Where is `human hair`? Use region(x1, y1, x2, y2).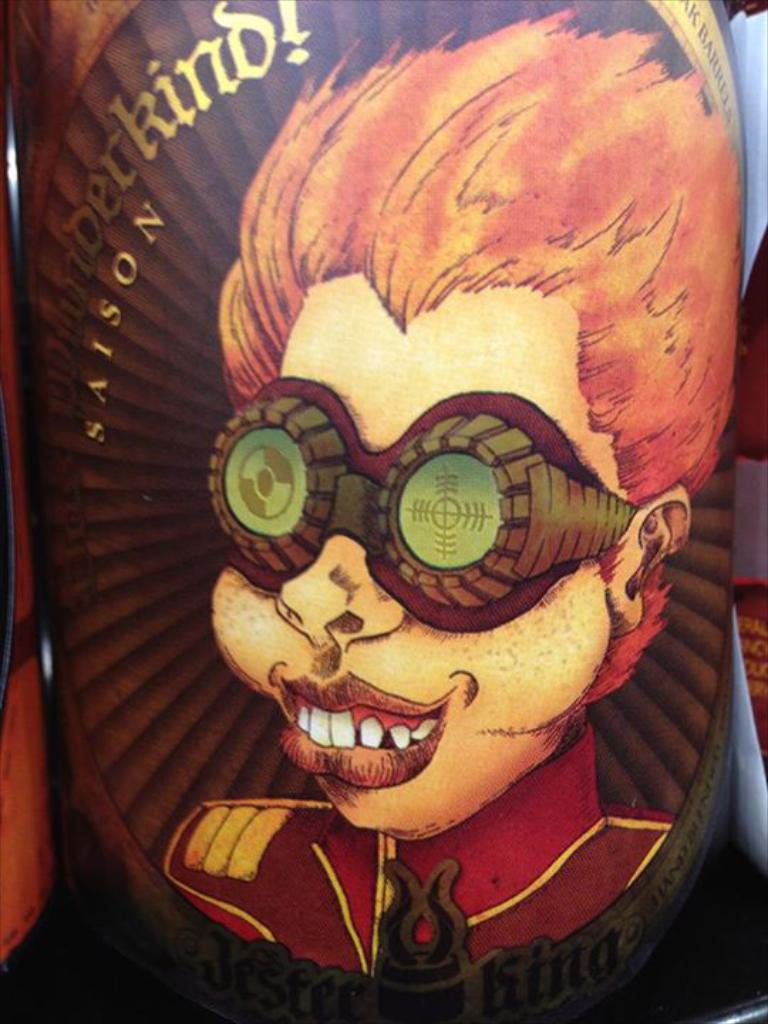
region(236, 41, 732, 484).
